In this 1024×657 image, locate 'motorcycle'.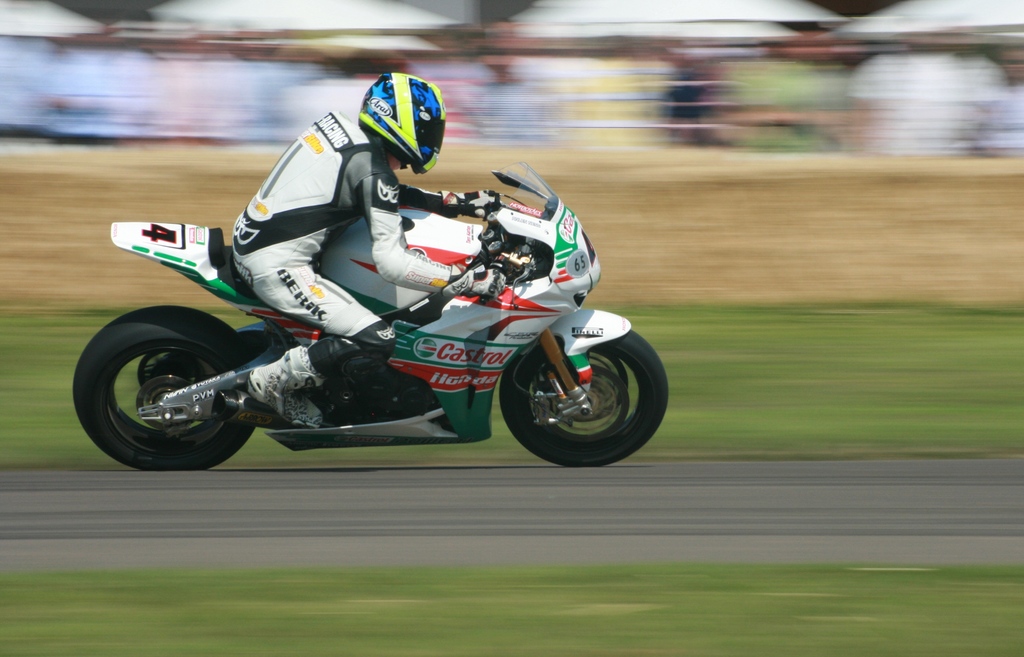
Bounding box: l=77, t=151, r=653, b=472.
